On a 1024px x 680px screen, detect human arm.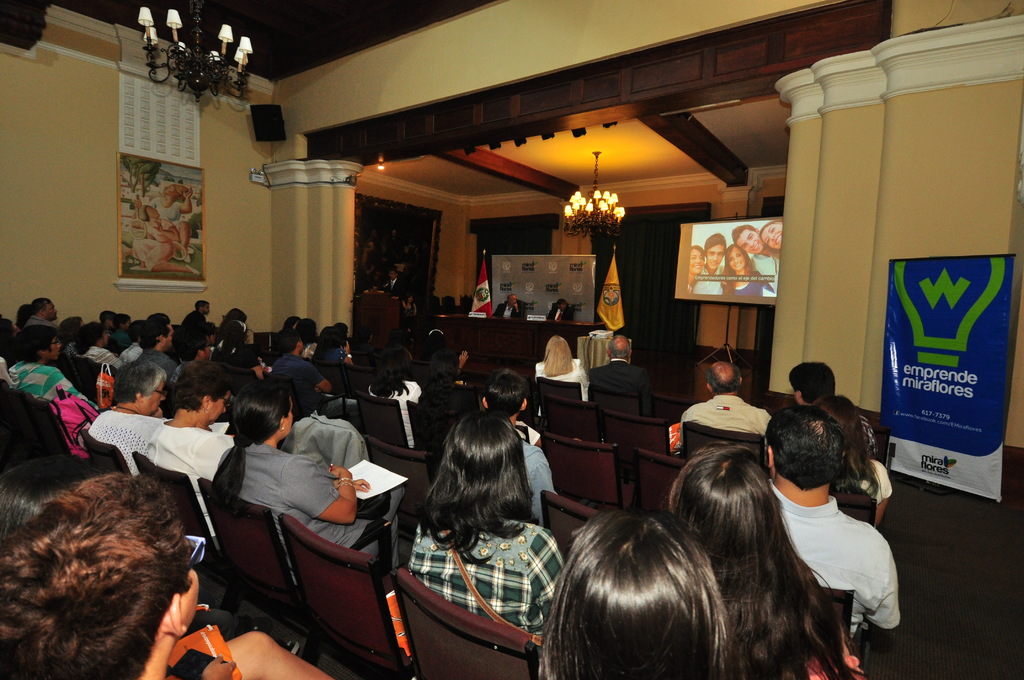
{"left": 125, "top": 197, "right": 148, "bottom": 230}.
